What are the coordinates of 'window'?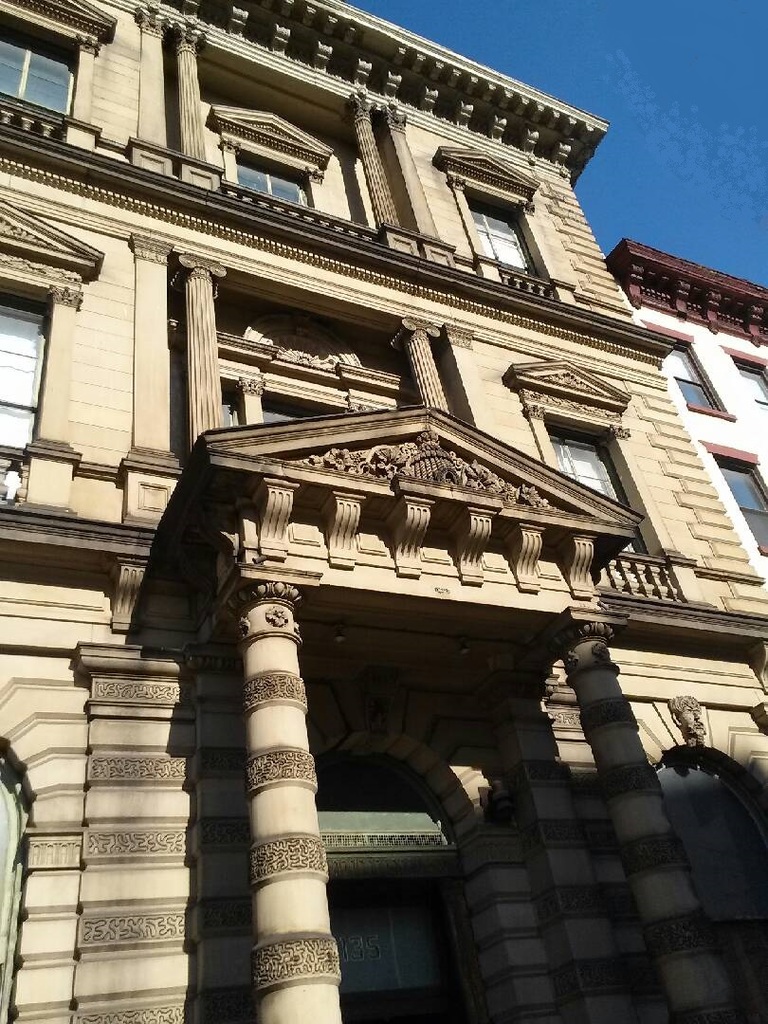
{"left": 0, "top": 9, "right": 70, "bottom": 117}.
